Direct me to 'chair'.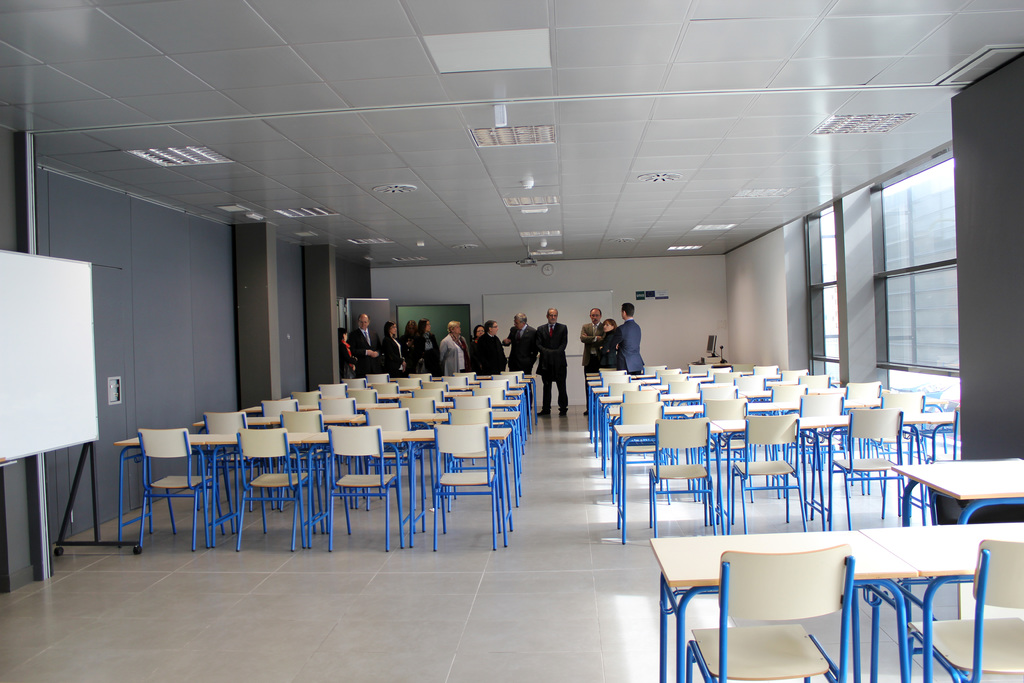
Direction: 507:370:524:386.
